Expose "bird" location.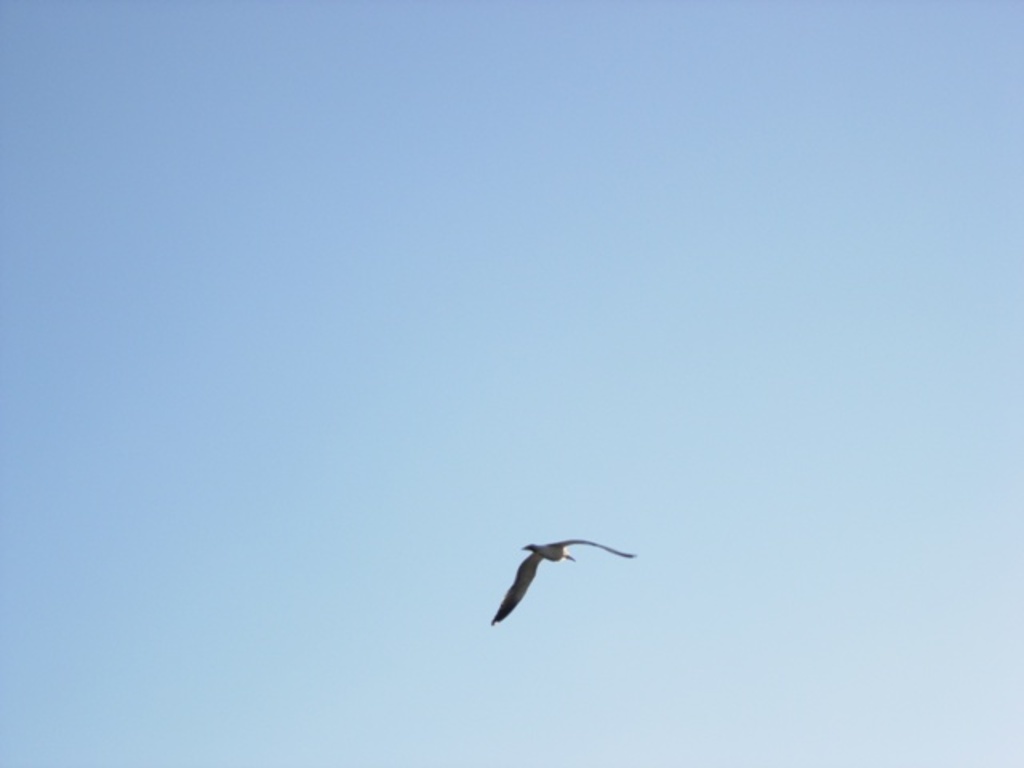
Exposed at 486/546/637/629.
